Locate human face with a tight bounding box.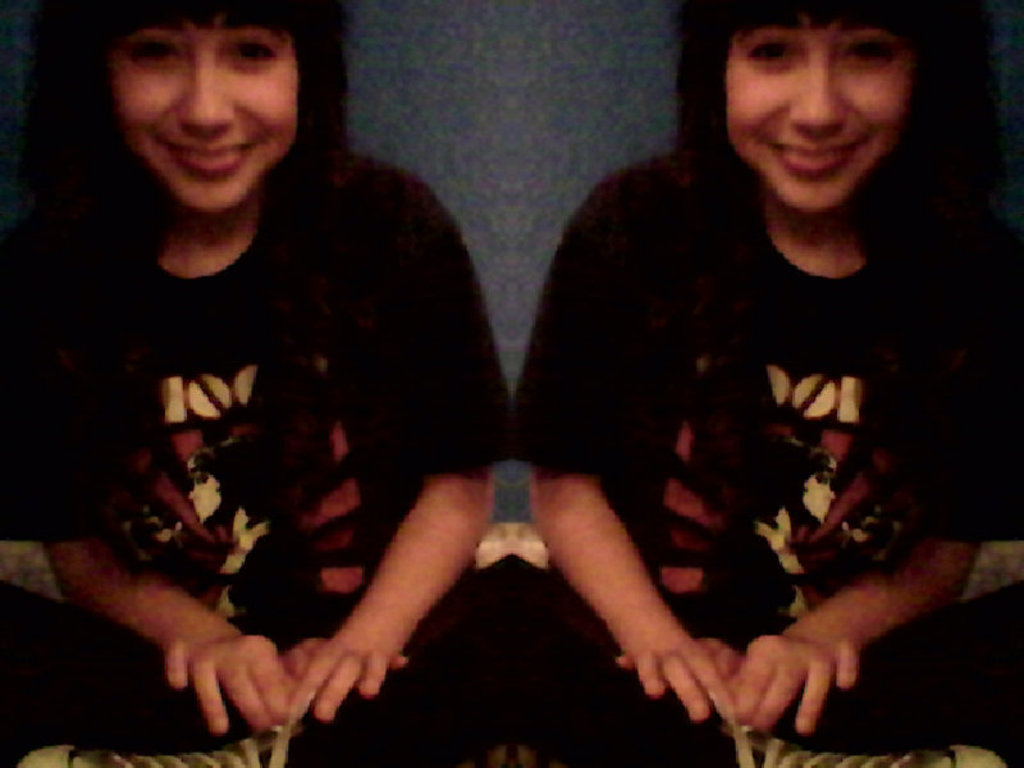
rect(724, 6, 916, 210).
